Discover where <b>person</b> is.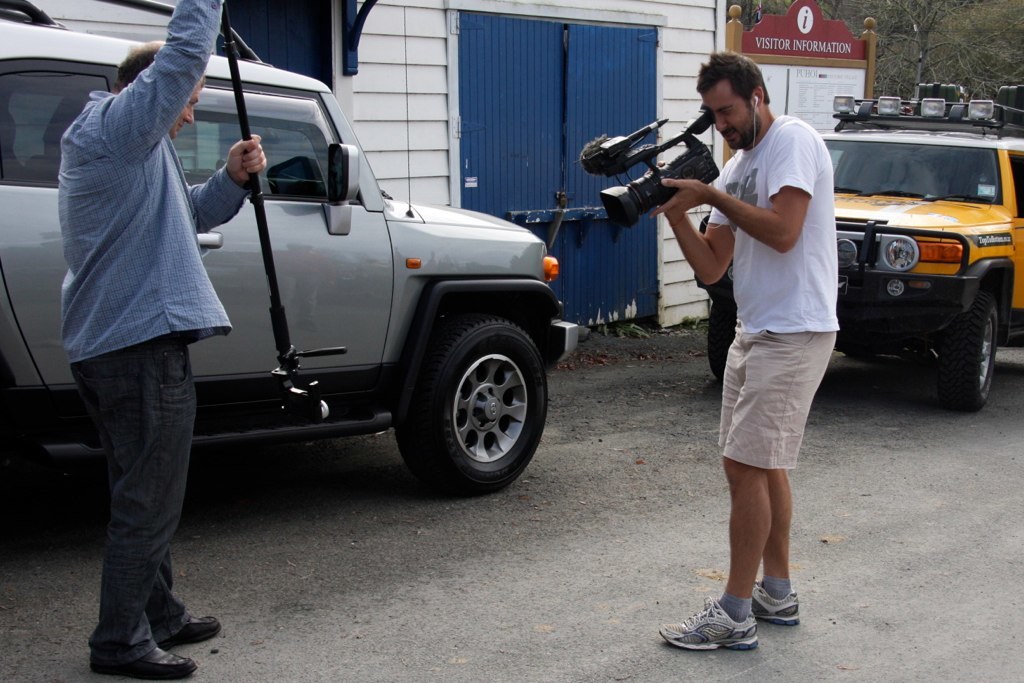
Discovered at (x1=48, y1=0, x2=229, y2=658).
